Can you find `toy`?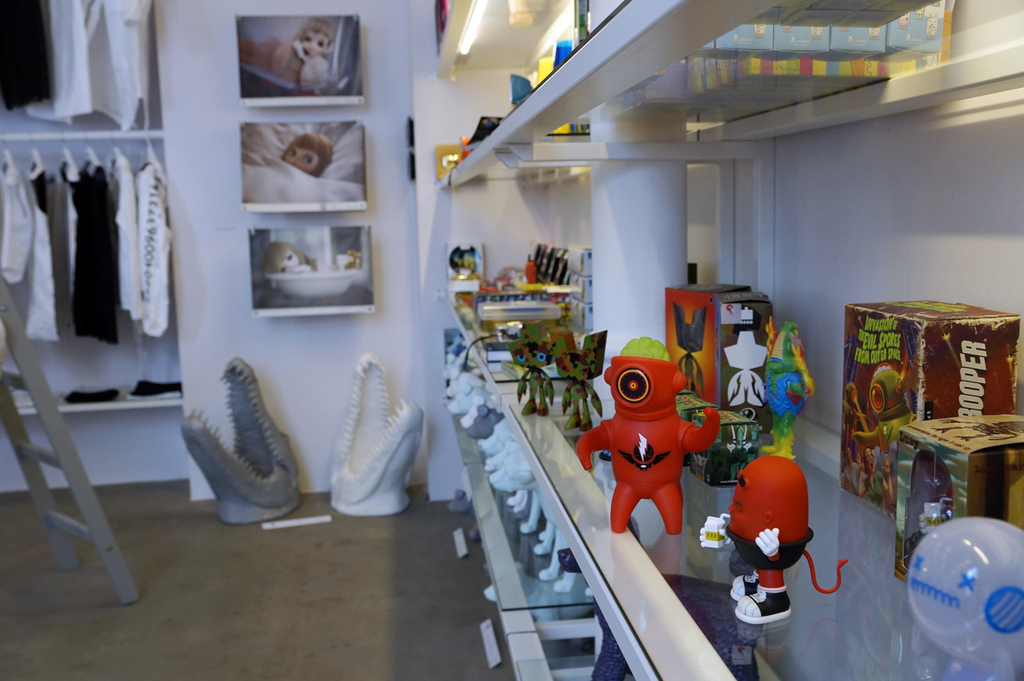
Yes, bounding box: (x1=695, y1=451, x2=850, y2=634).
